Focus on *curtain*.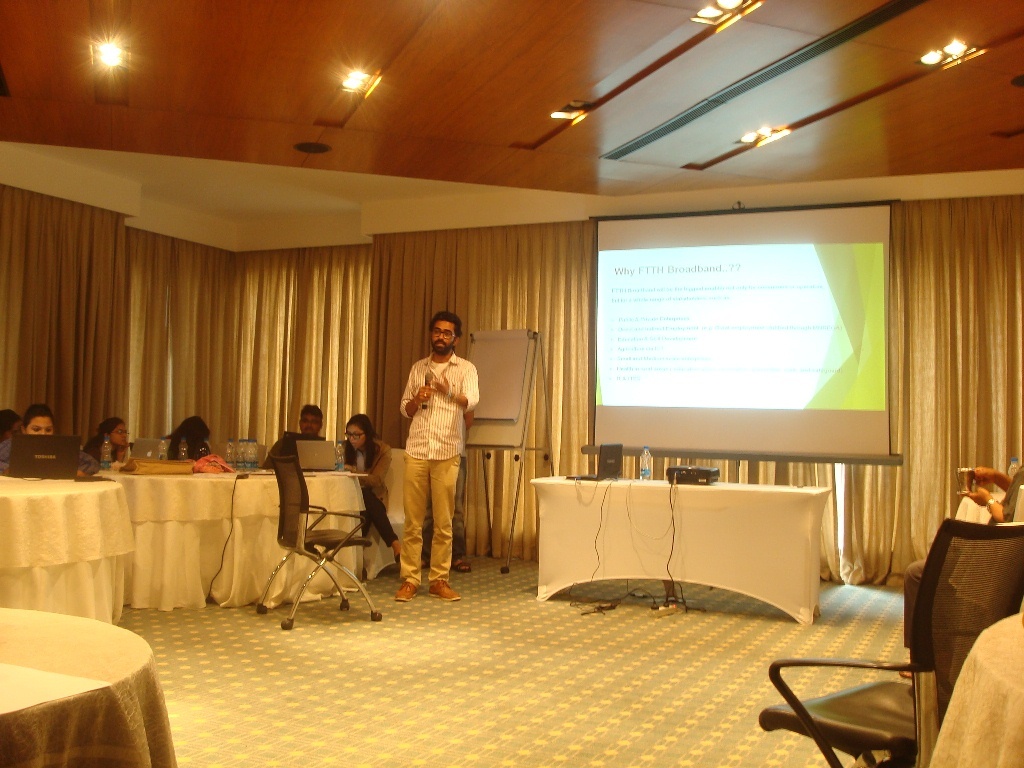
Focused at crop(0, 183, 1023, 591).
